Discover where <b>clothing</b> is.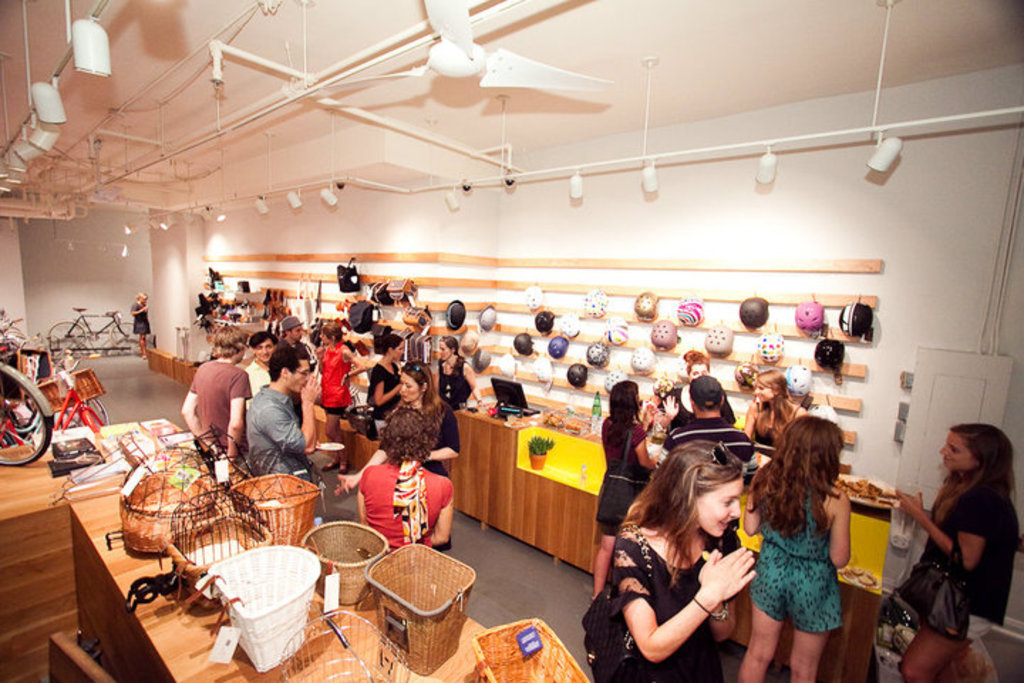
Discovered at x1=745 y1=465 x2=841 y2=629.
